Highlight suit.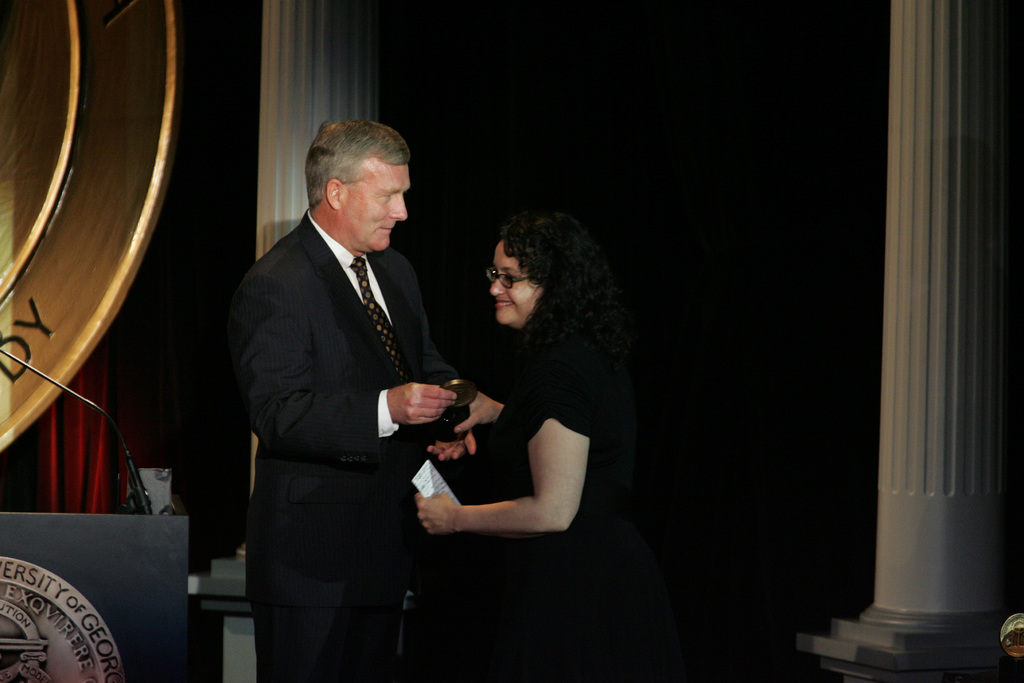
Highlighted region: (x1=233, y1=180, x2=447, y2=654).
